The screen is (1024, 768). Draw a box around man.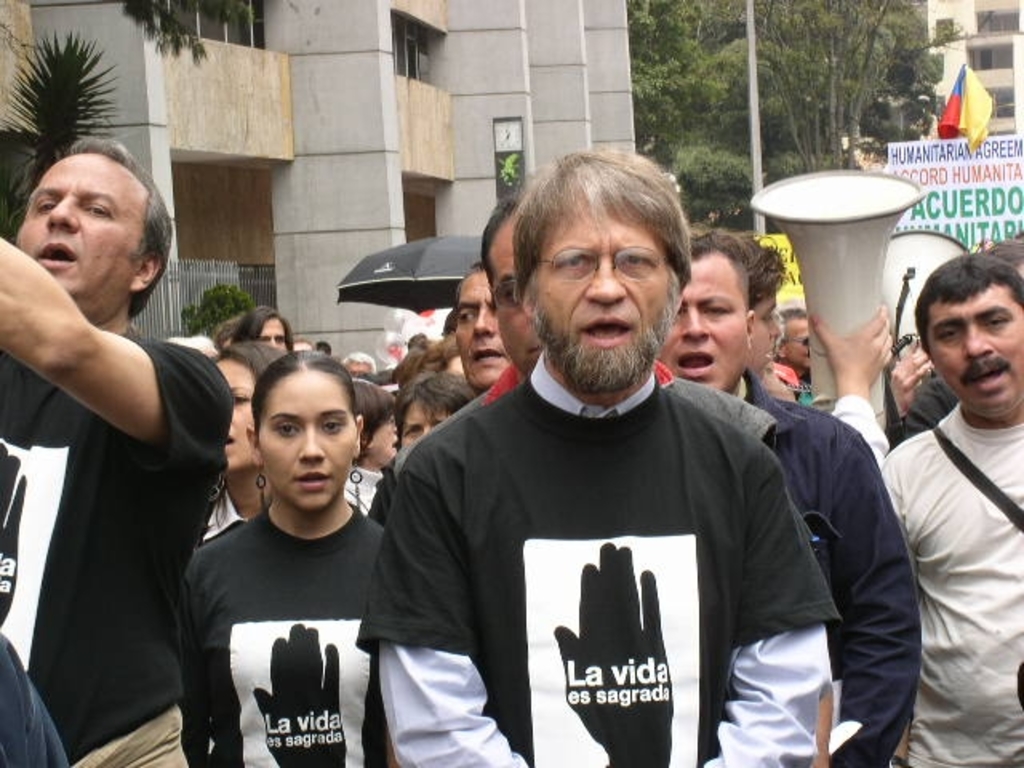
left=0, top=133, right=234, bottom=766.
